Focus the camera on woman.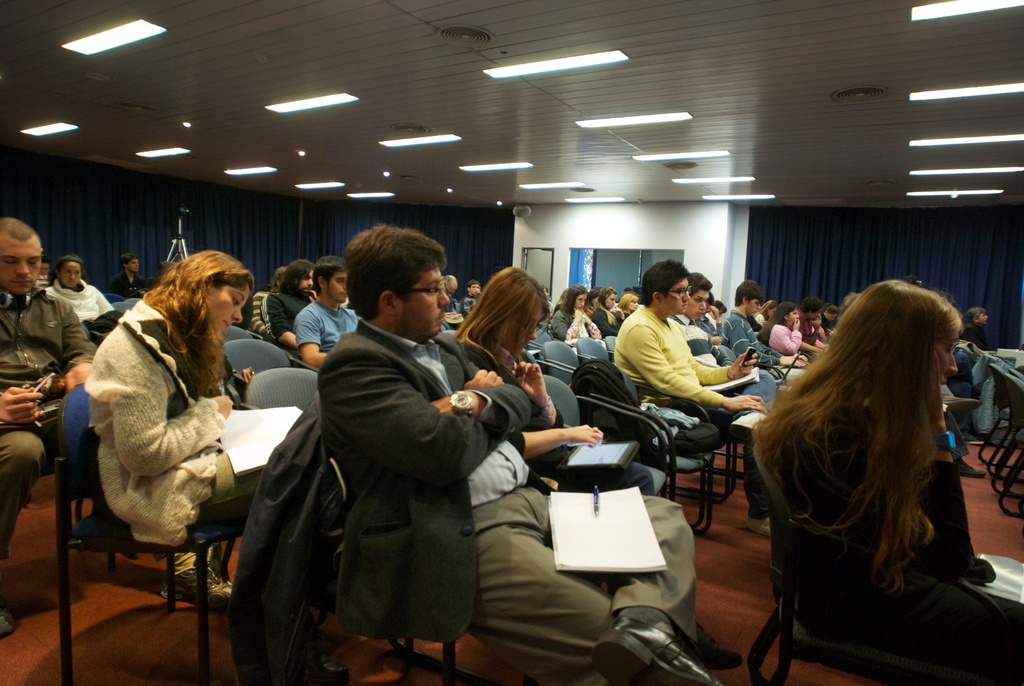
Focus region: (740,295,982,685).
